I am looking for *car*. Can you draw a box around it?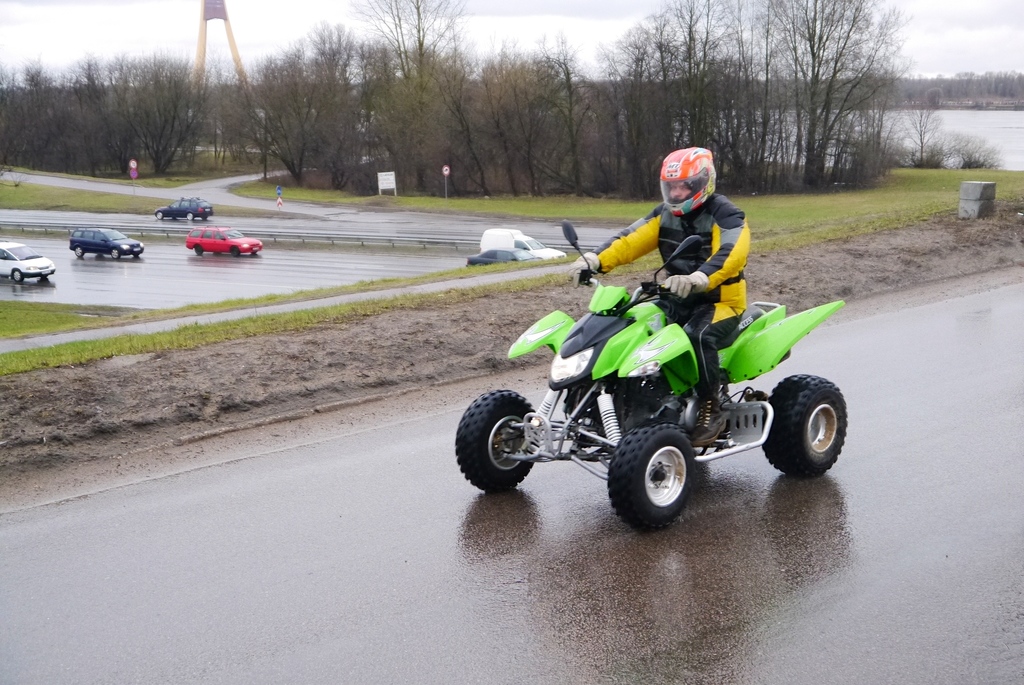
Sure, the bounding box is x1=188 y1=226 x2=264 y2=257.
